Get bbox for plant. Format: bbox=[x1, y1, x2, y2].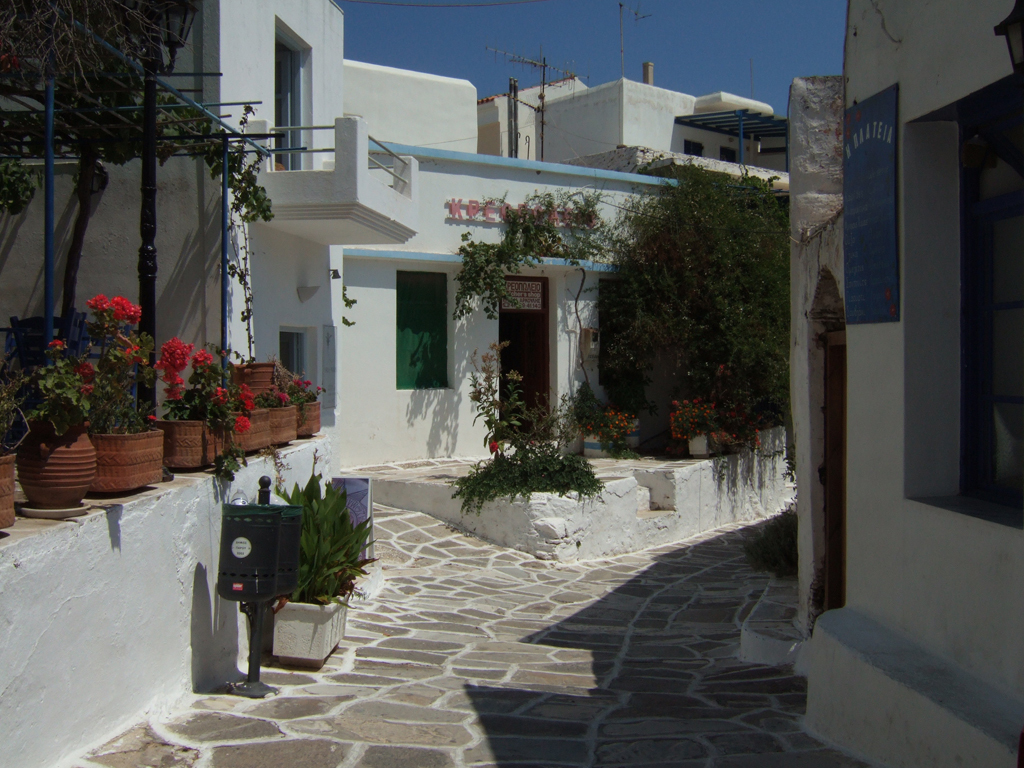
bbox=[288, 373, 342, 414].
